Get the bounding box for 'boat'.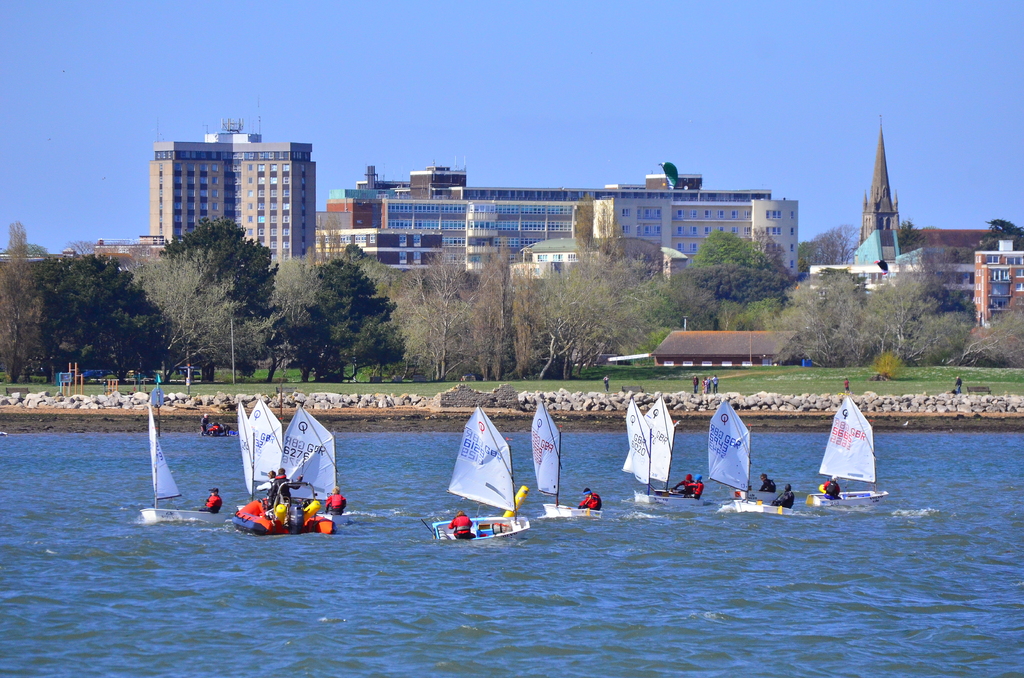
region(420, 403, 532, 540).
